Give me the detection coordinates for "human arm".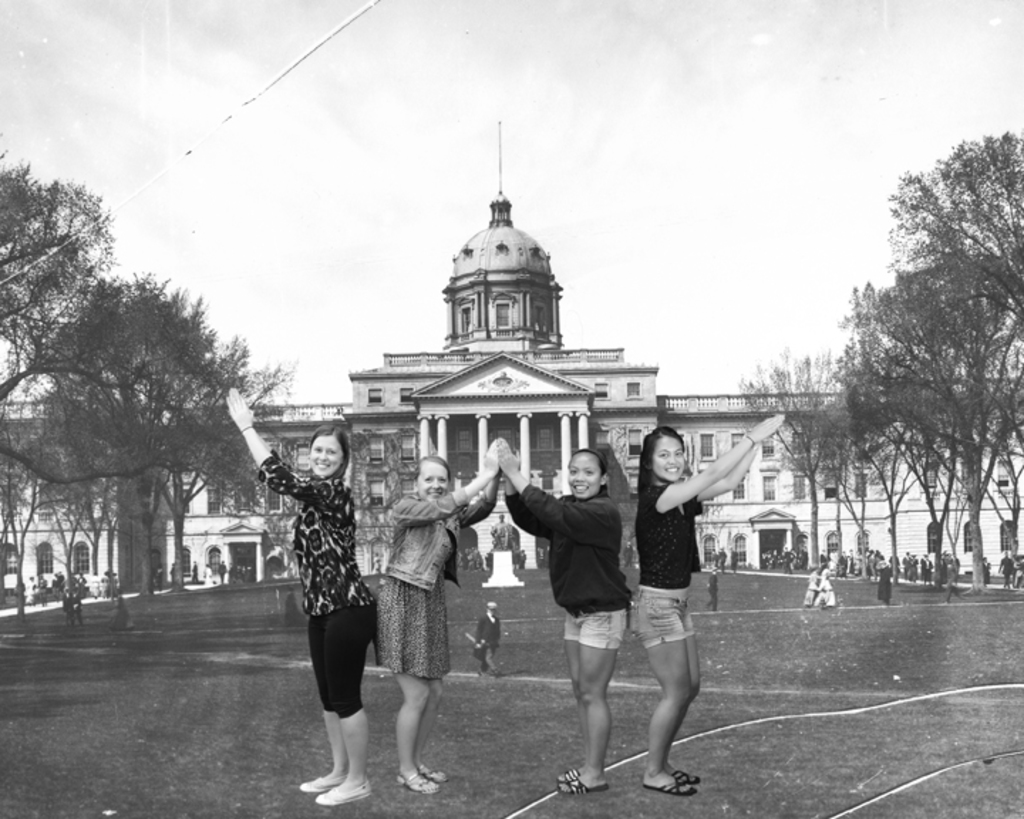
x1=465 y1=455 x2=506 y2=528.
